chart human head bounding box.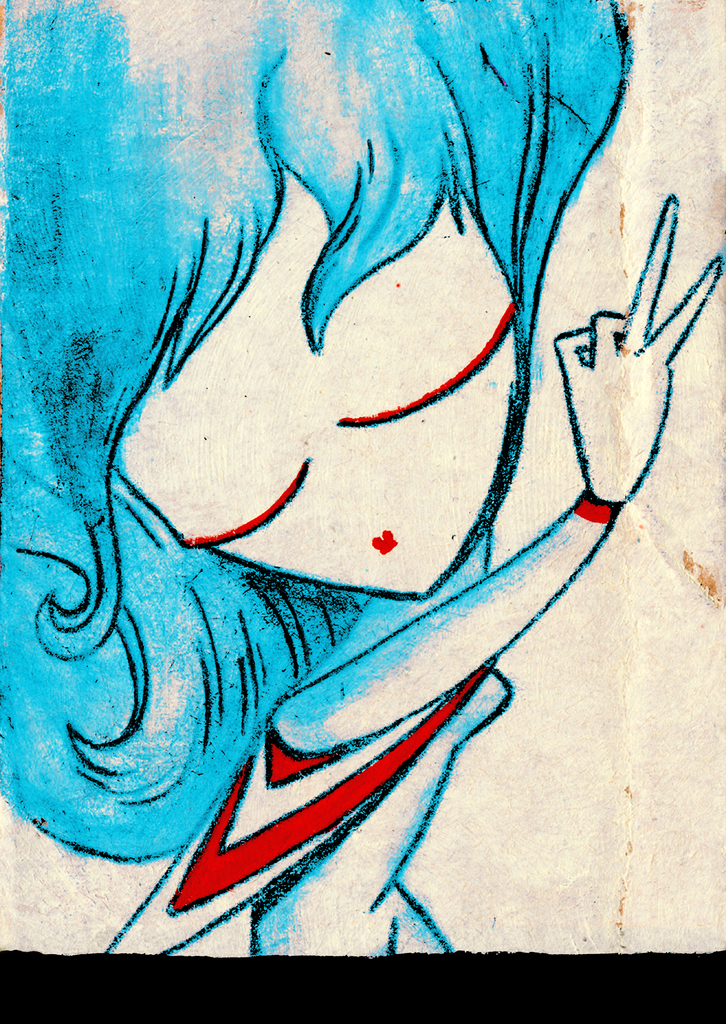
Charted: box(0, 0, 624, 596).
